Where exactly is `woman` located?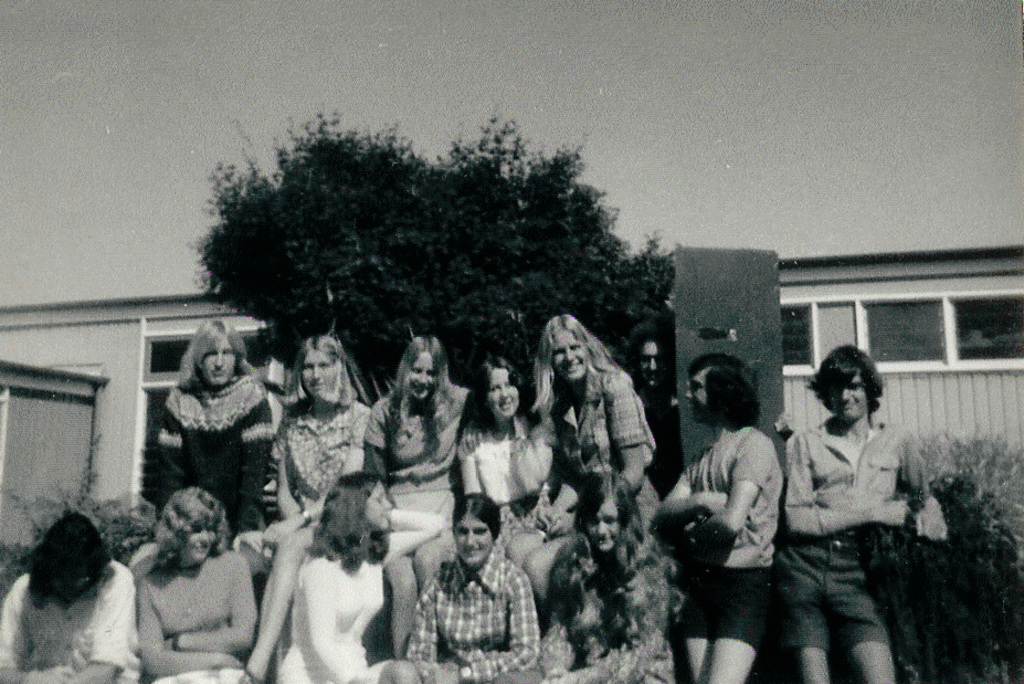
Its bounding box is box(136, 486, 257, 683).
